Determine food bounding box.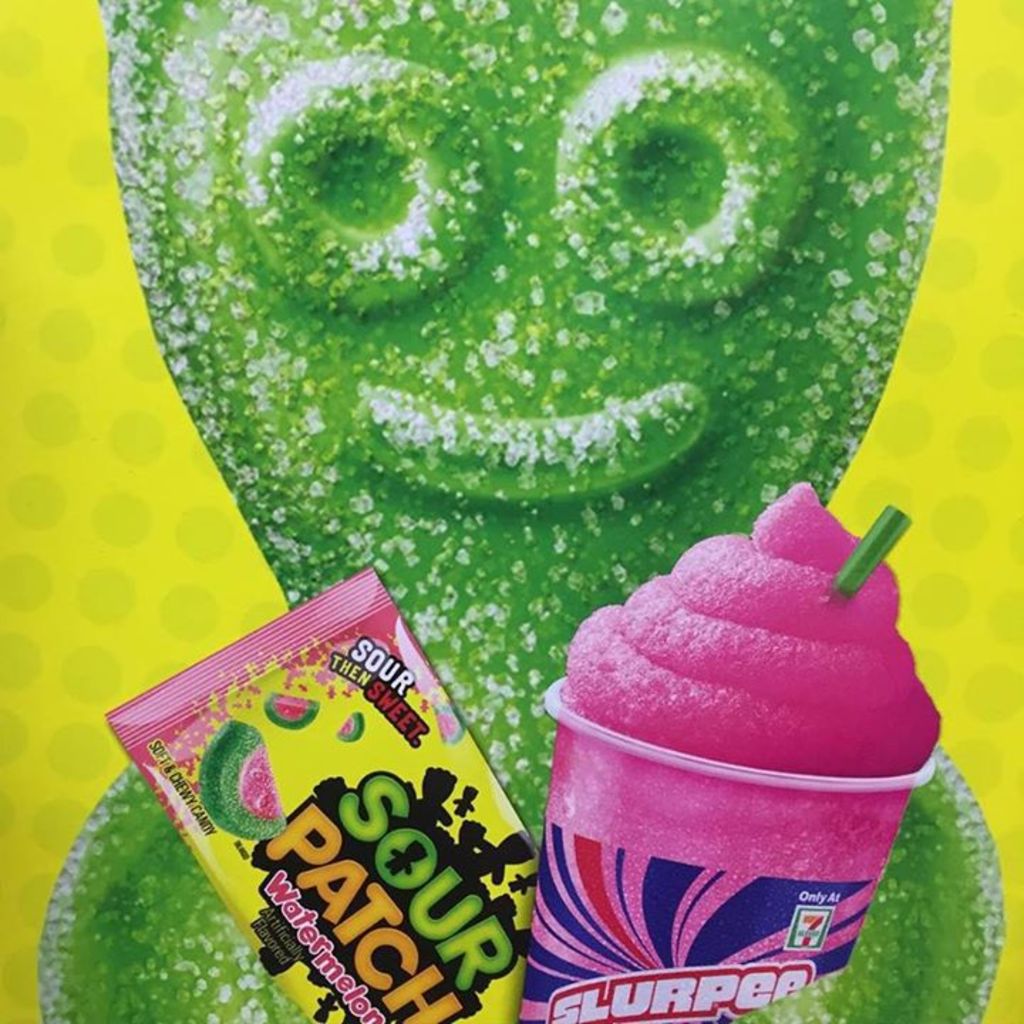
Determined: 256,684,323,735.
